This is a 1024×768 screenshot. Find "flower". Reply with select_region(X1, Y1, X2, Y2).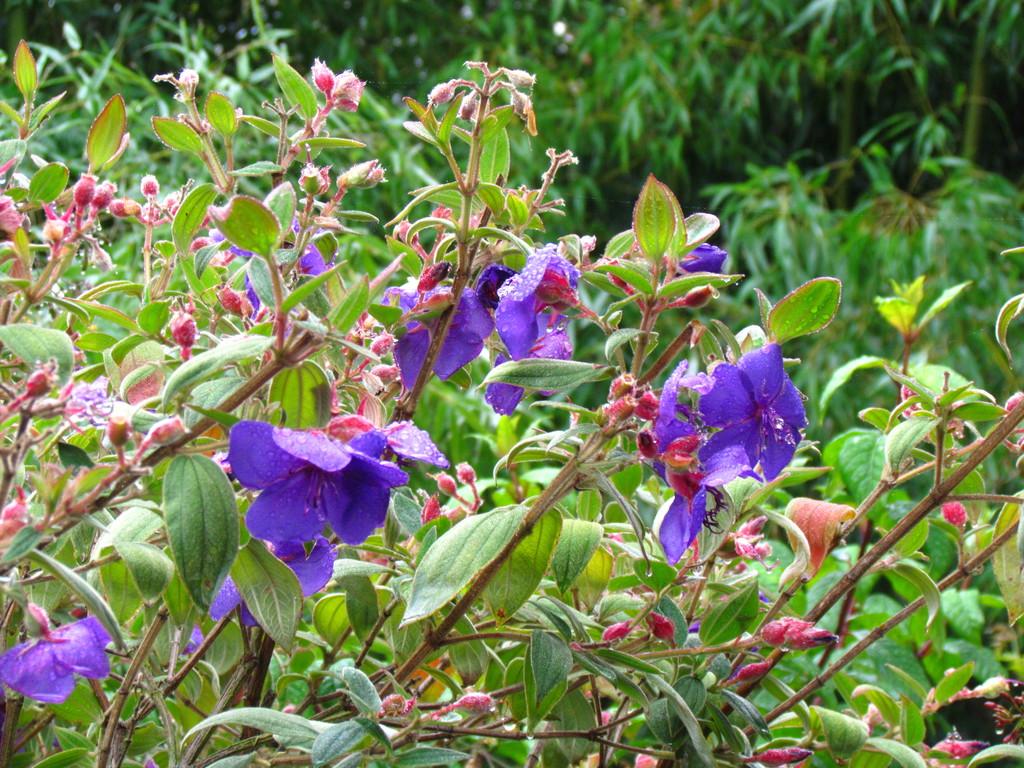
select_region(721, 516, 779, 579).
